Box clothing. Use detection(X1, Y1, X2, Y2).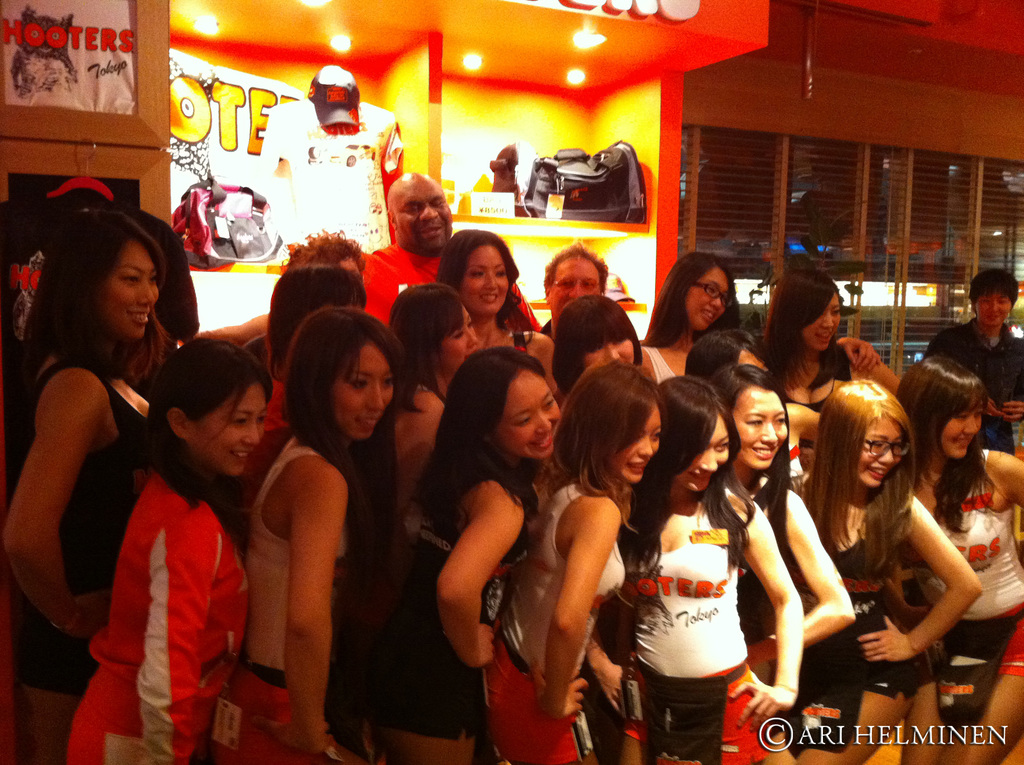
detection(0, 368, 137, 688).
